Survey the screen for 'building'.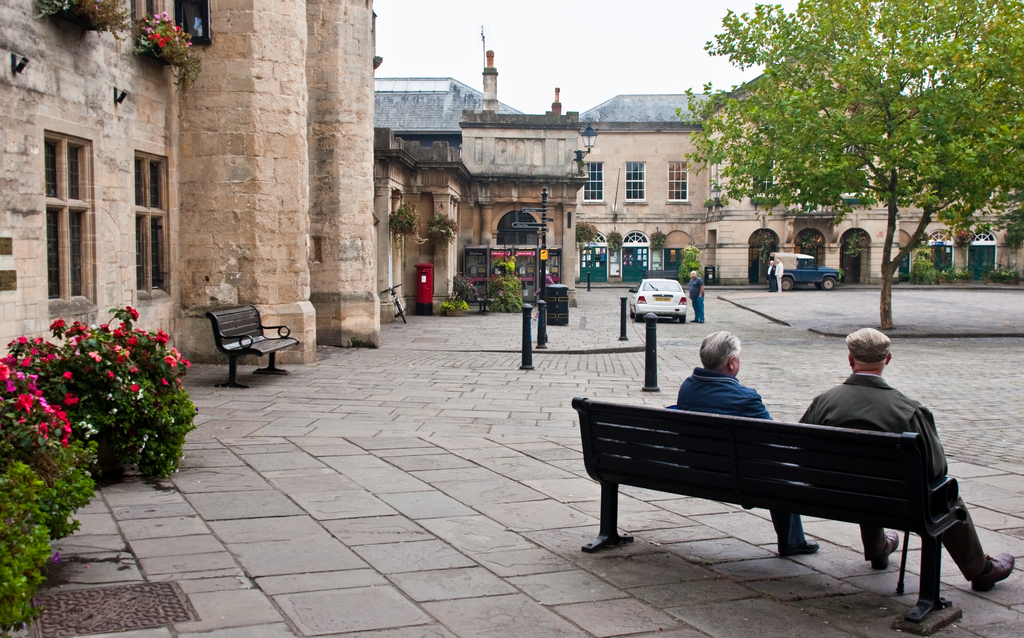
Survey found: locate(0, 0, 381, 362).
